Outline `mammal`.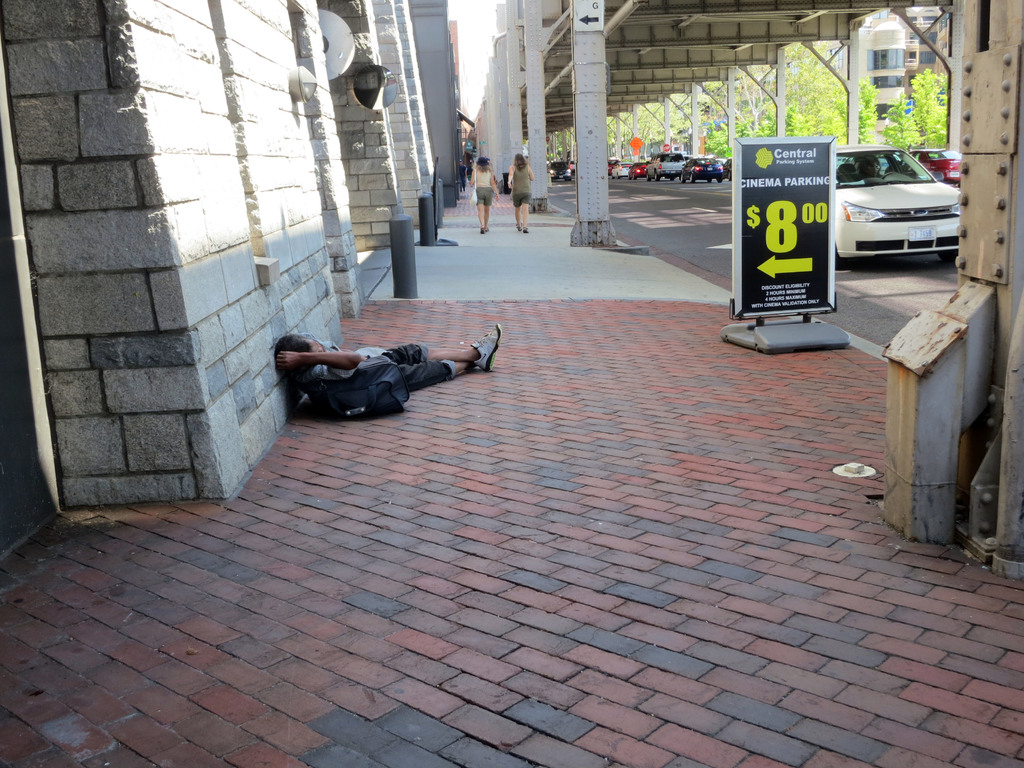
Outline: select_region(505, 153, 535, 230).
